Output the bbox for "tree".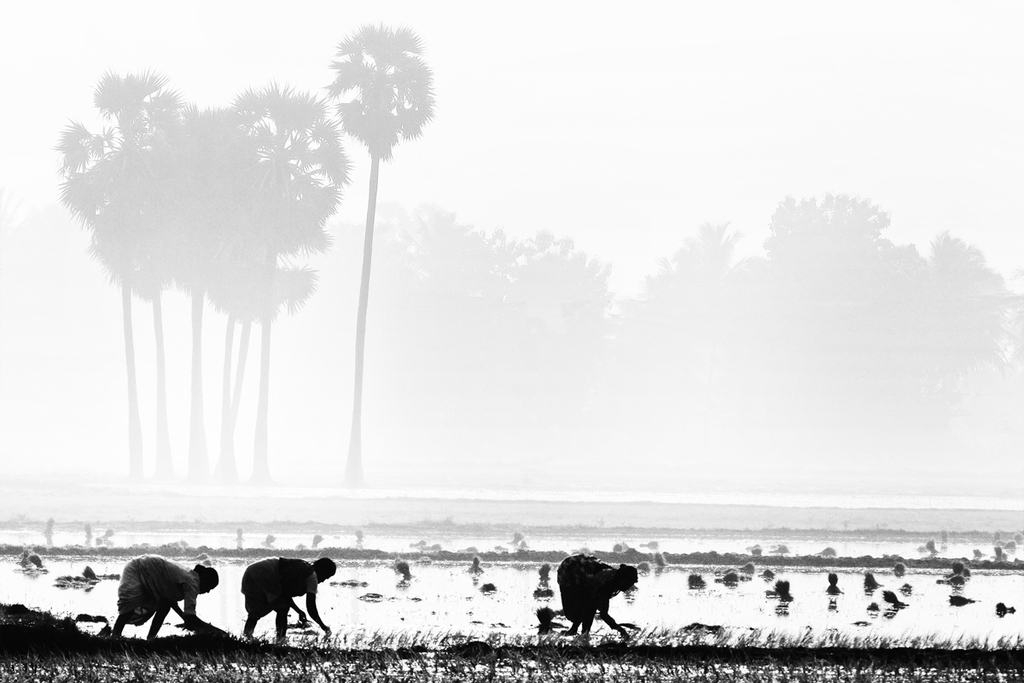
bbox=[282, 7, 448, 517].
